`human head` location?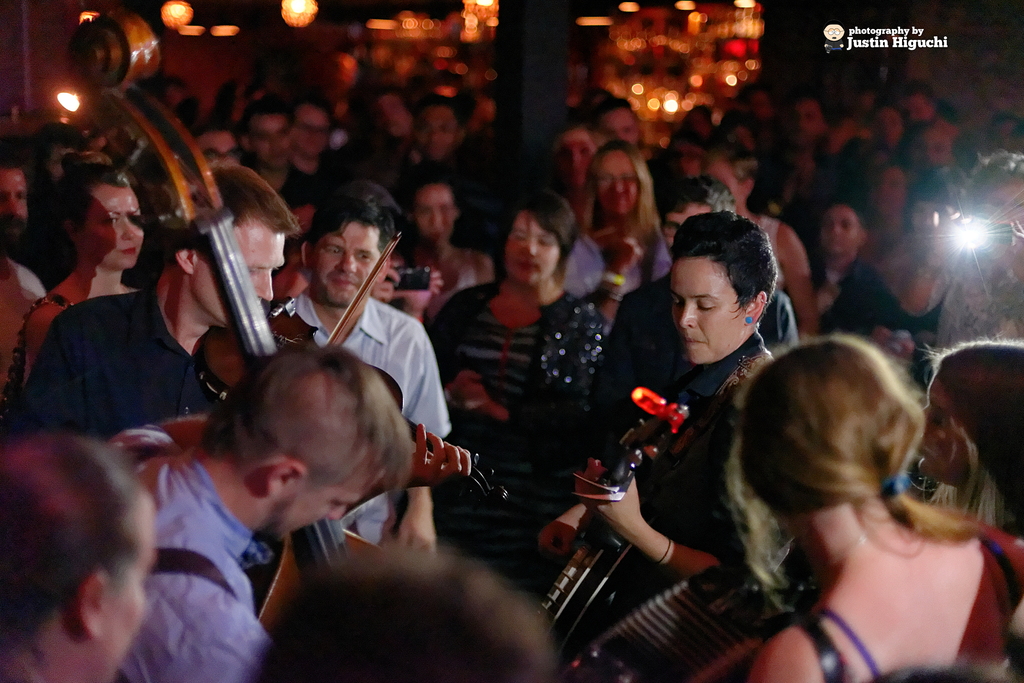
select_region(55, 167, 141, 267)
